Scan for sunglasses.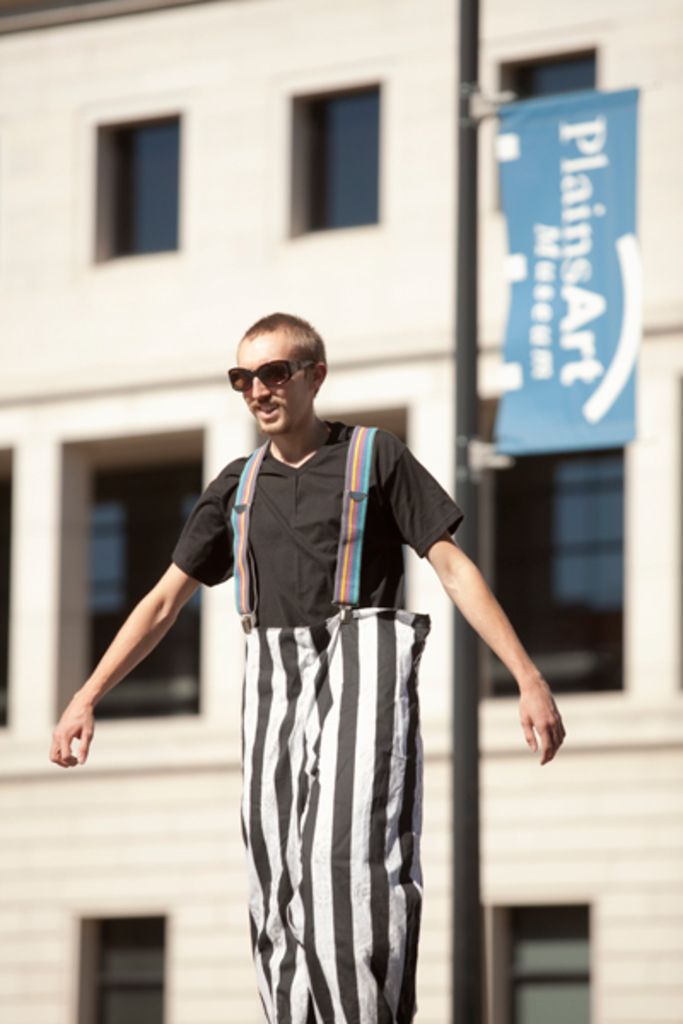
Scan result: (x1=227, y1=358, x2=314, y2=389).
